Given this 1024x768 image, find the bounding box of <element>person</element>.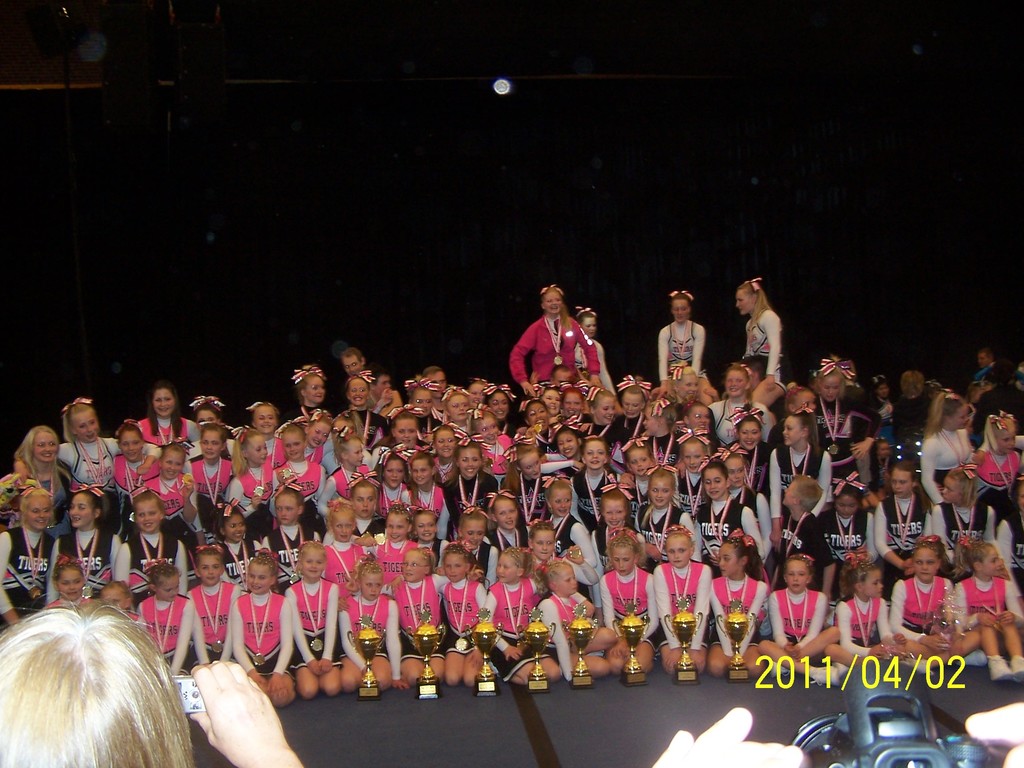
bbox=(529, 476, 606, 576).
